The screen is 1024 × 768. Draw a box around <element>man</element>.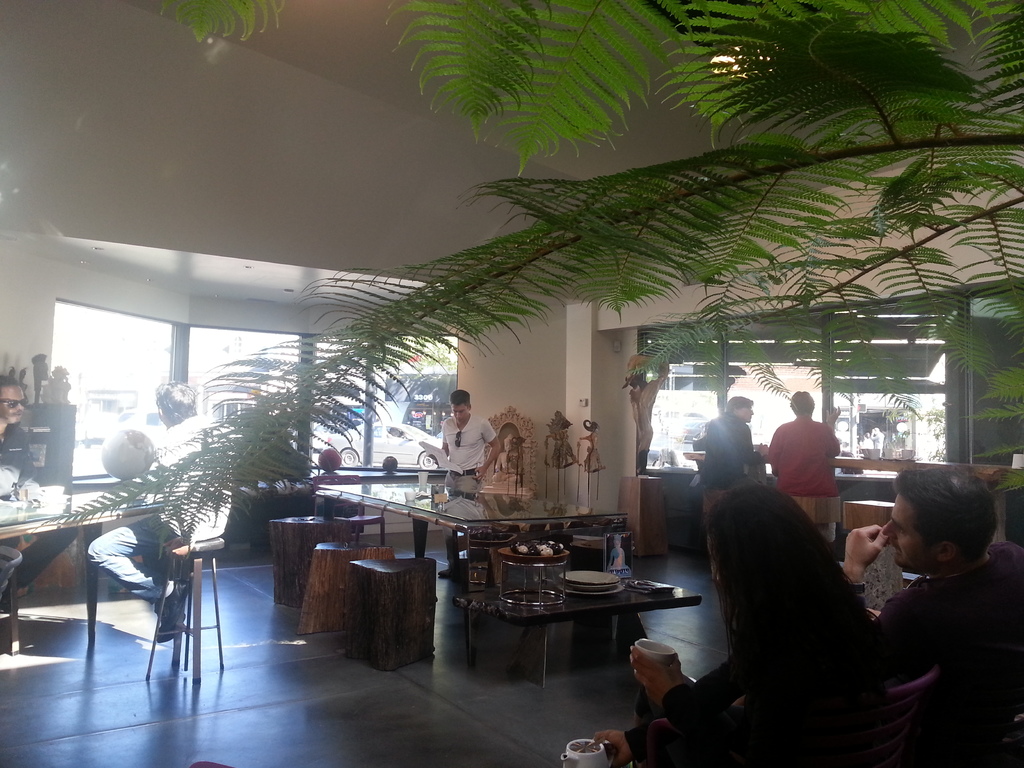
(694, 390, 762, 586).
